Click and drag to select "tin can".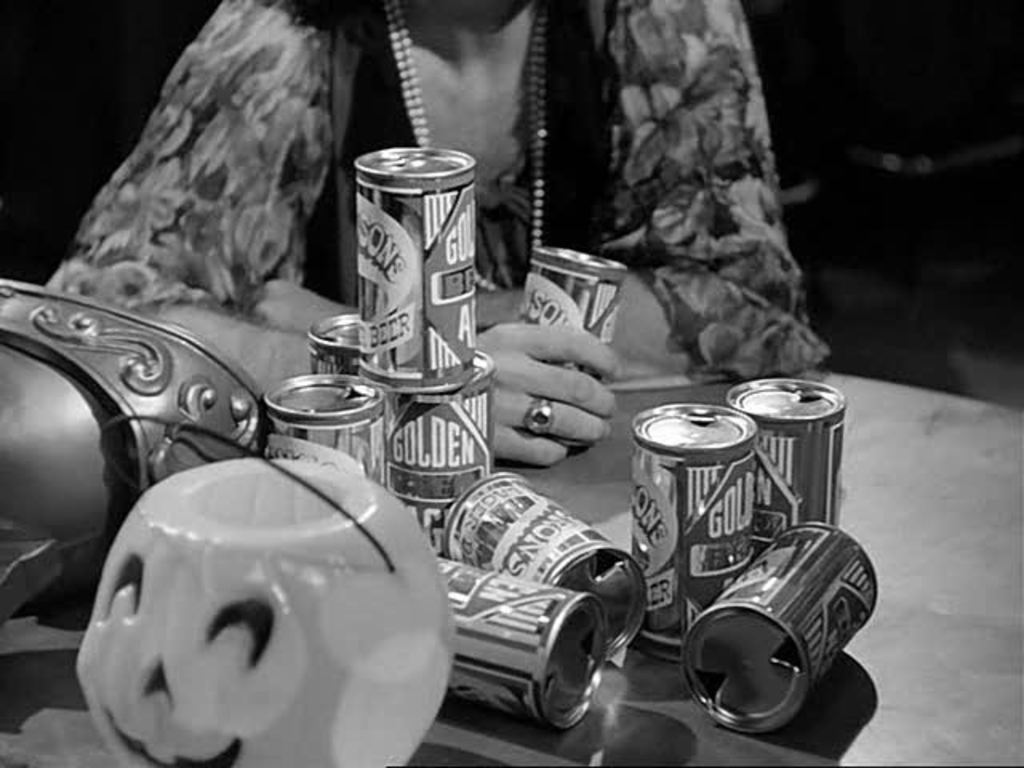
Selection: region(624, 398, 755, 664).
